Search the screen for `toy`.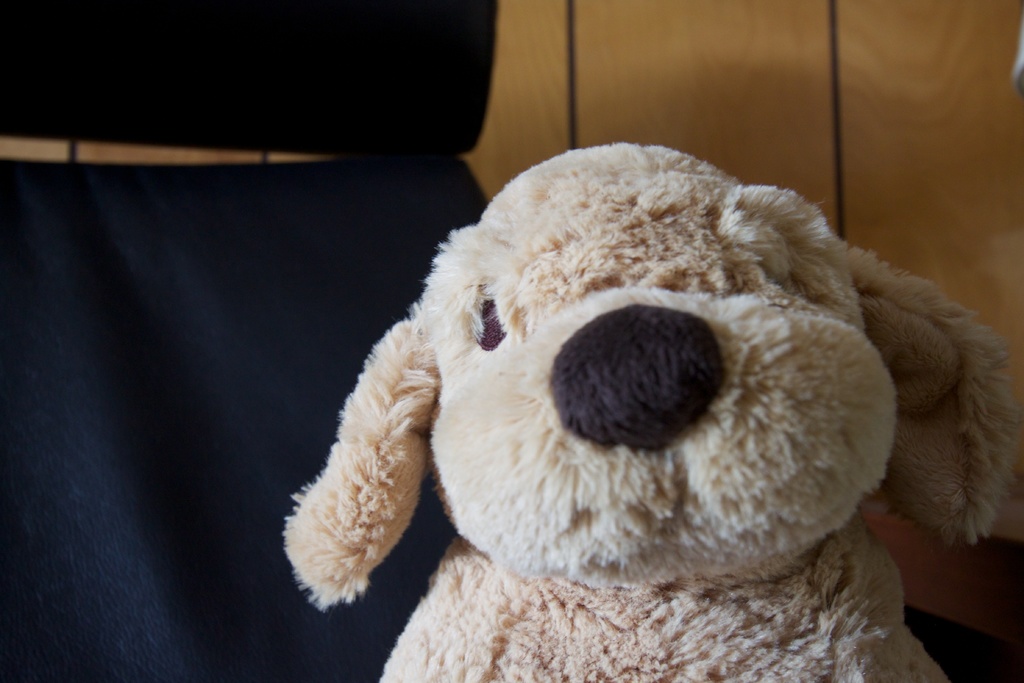
Found at [x1=288, y1=126, x2=1021, y2=682].
